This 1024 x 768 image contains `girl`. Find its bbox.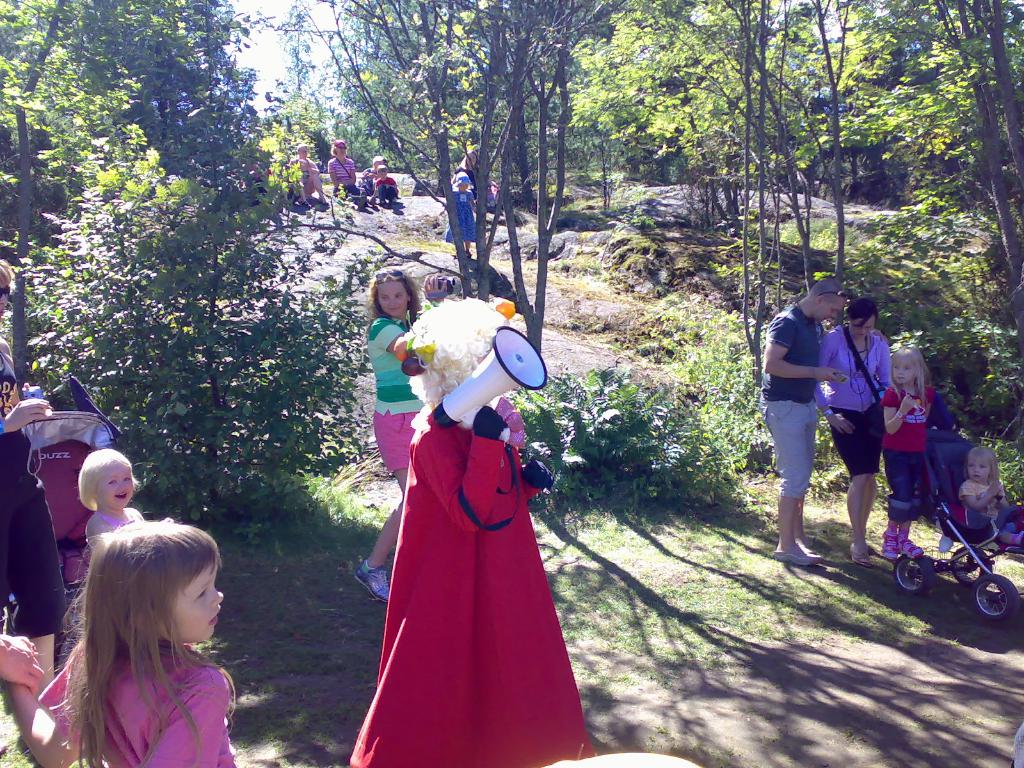
<box>370,154,378,189</box>.
